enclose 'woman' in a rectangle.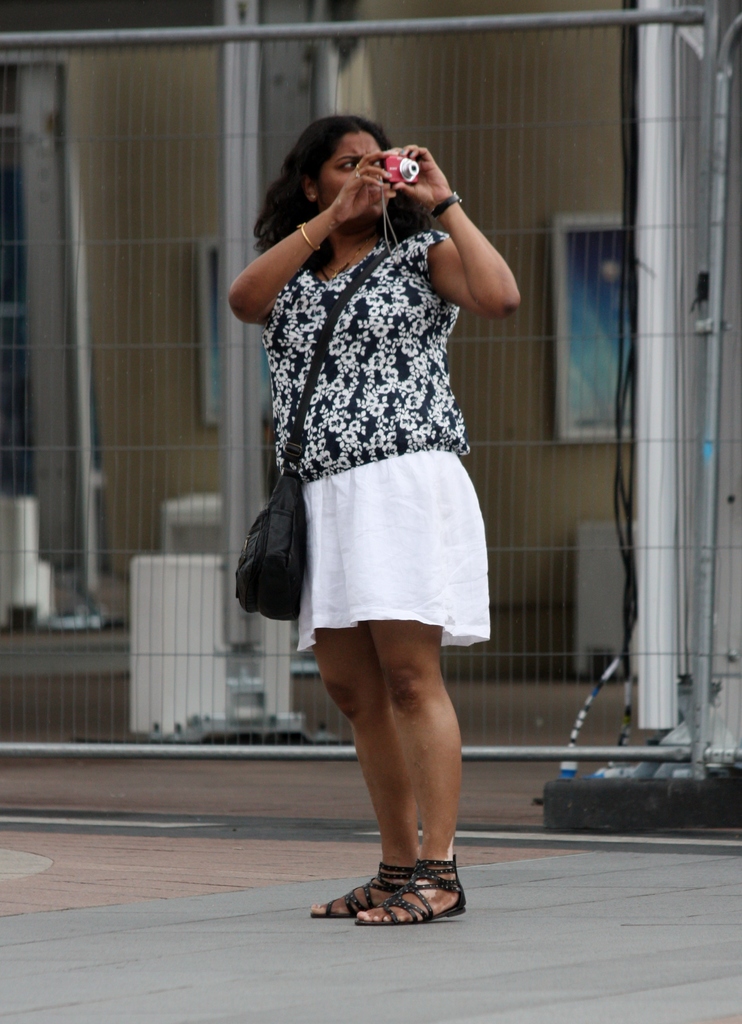
{"x1": 216, "y1": 99, "x2": 537, "y2": 856}.
